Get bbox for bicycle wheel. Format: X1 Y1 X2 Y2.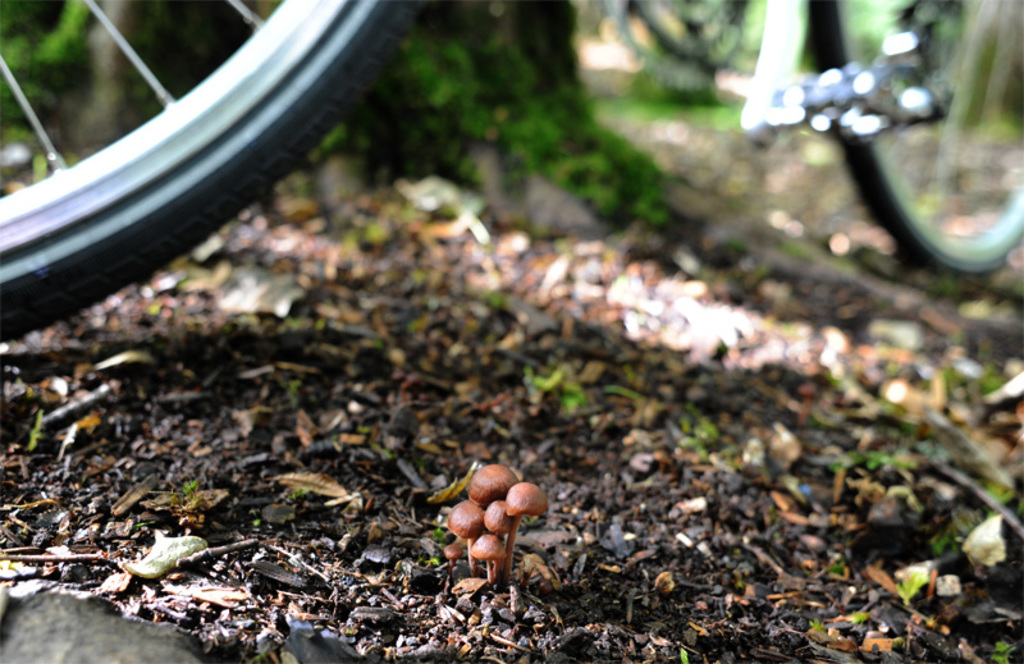
804 0 1023 275.
